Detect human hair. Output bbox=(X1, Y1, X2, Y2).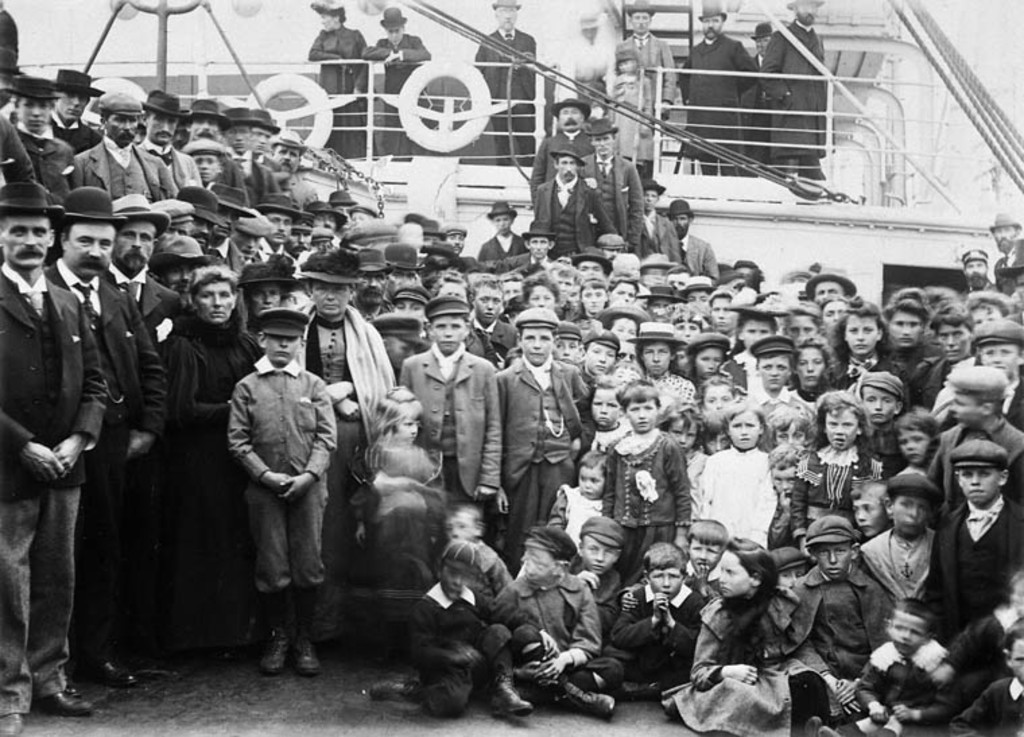
bbox=(443, 503, 485, 524).
